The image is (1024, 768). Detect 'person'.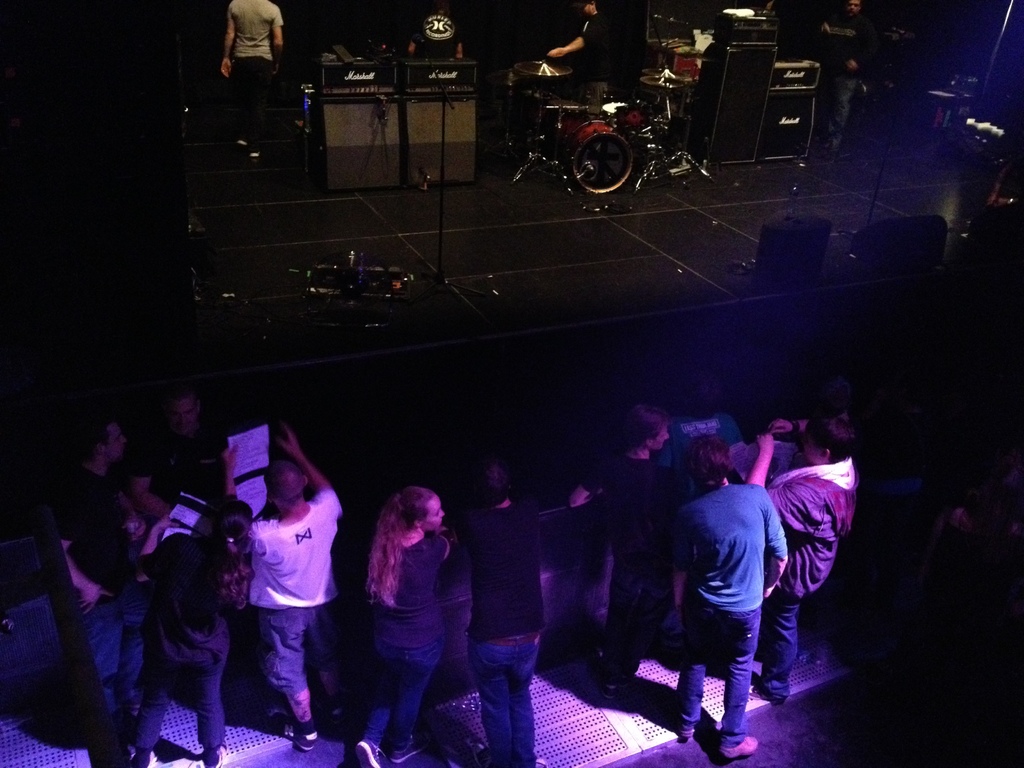
Detection: bbox=(755, 404, 855, 703).
